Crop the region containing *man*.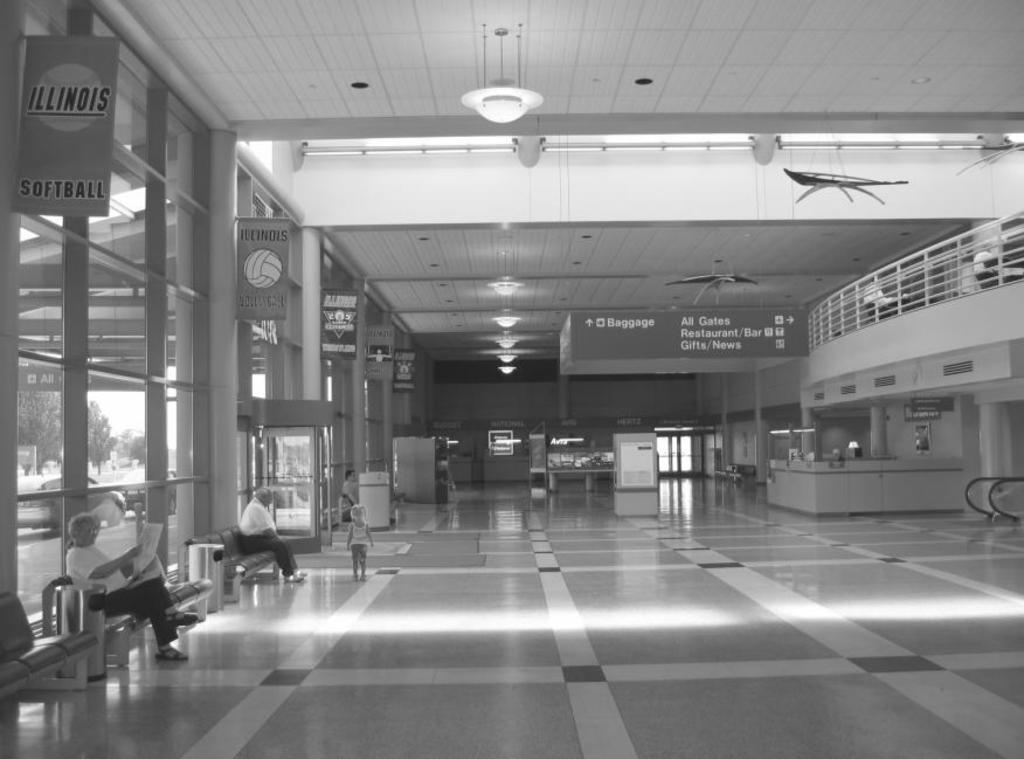
Crop region: select_region(238, 488, 310, 580).
